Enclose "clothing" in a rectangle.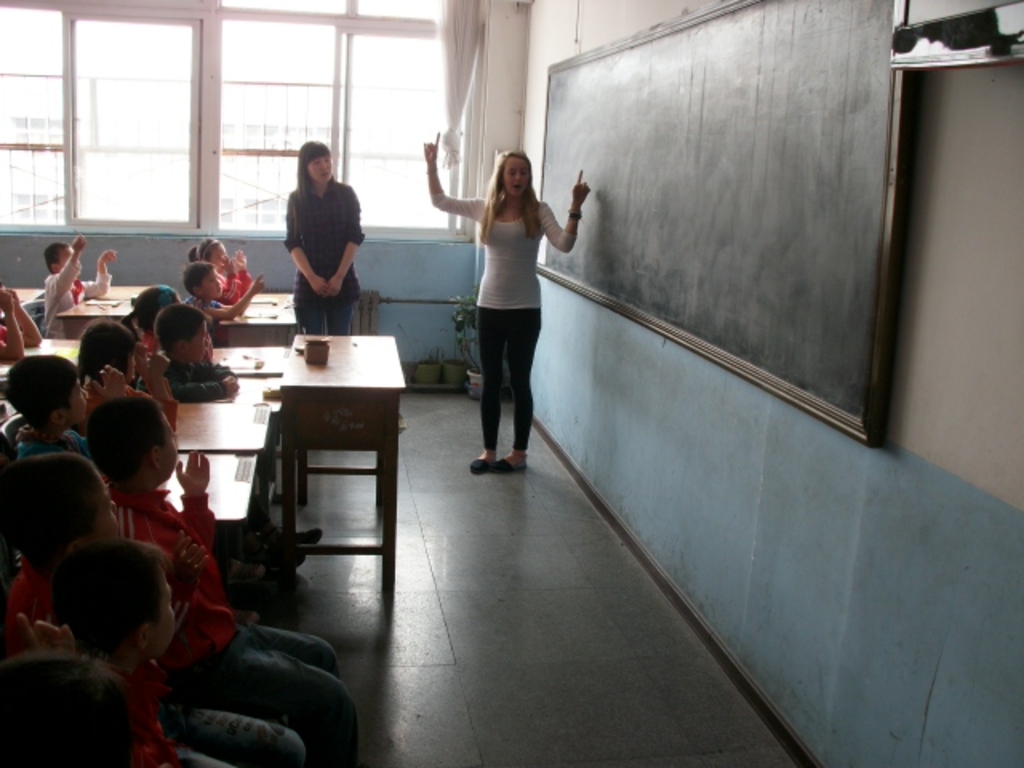
detection(274, 162, 358, 310).
